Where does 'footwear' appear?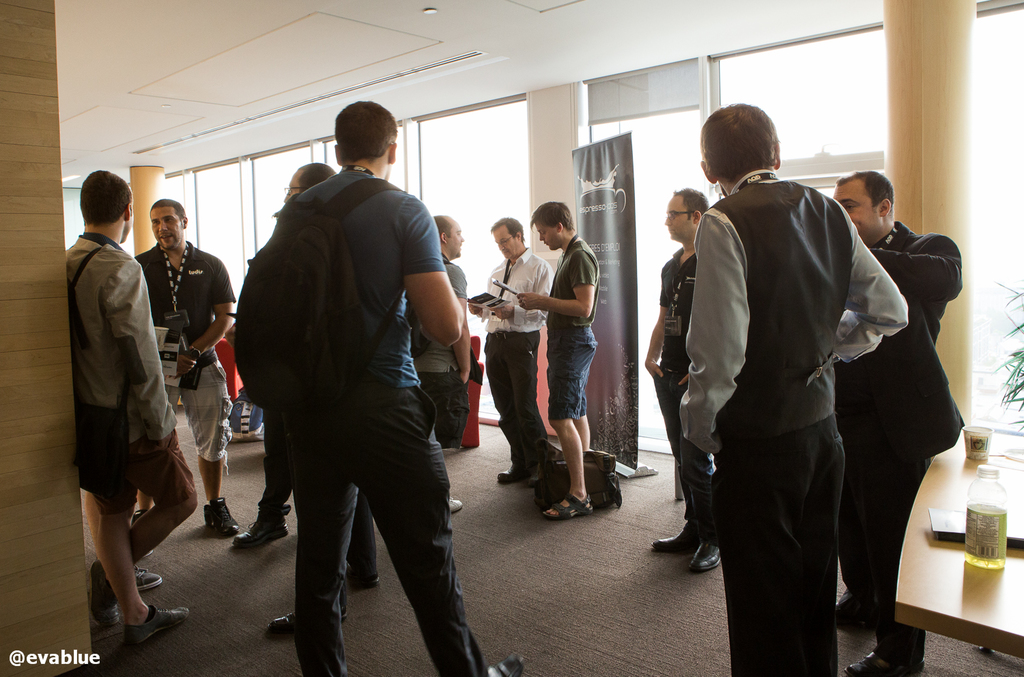
Appears at [left=542, top=494, right=592, bottom=521].
